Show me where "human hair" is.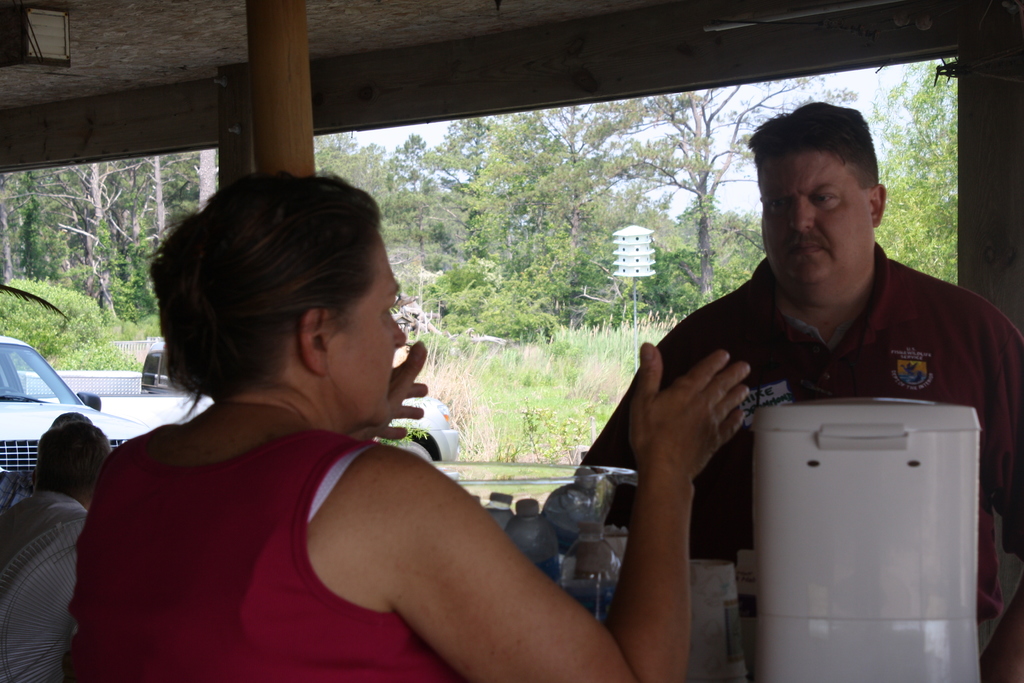
"human hair" is at 745/99/877/190.
